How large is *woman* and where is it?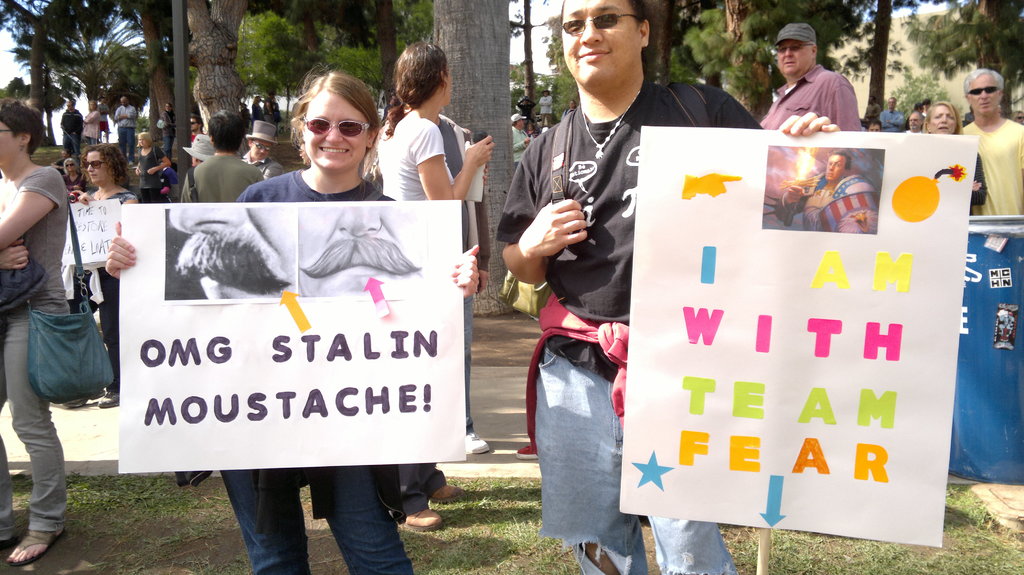
Bounding box: BBox(561, 98, 576, 116).
